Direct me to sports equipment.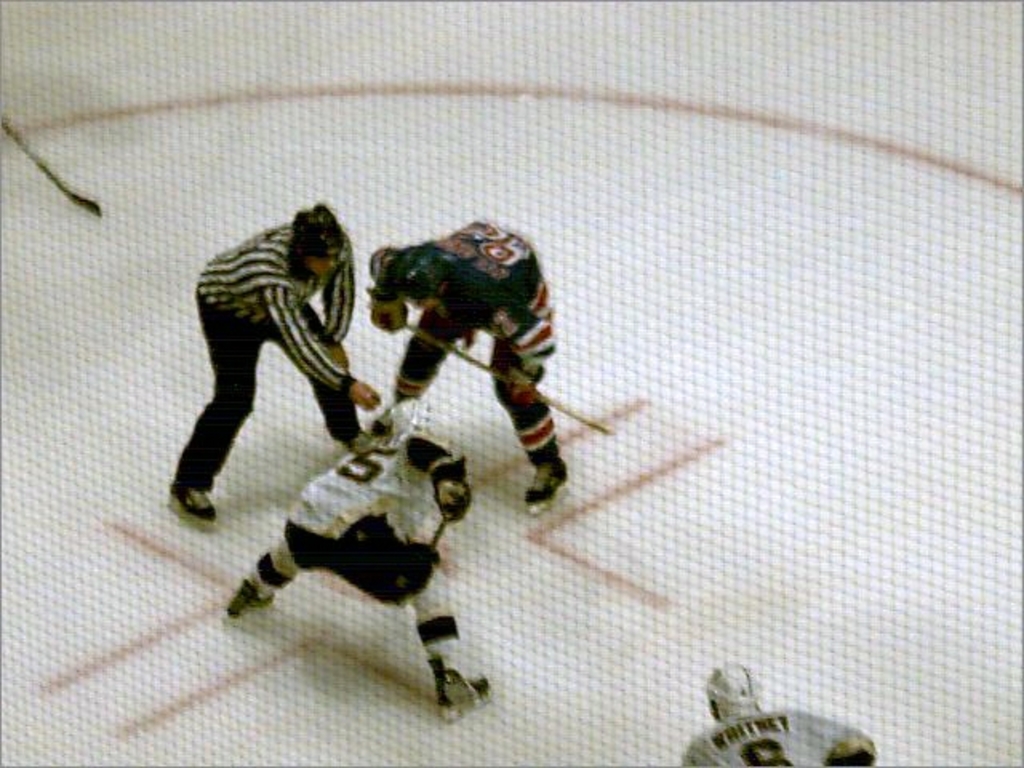
Direction: [x1=226, y1=578, x2=274, y2=626].
